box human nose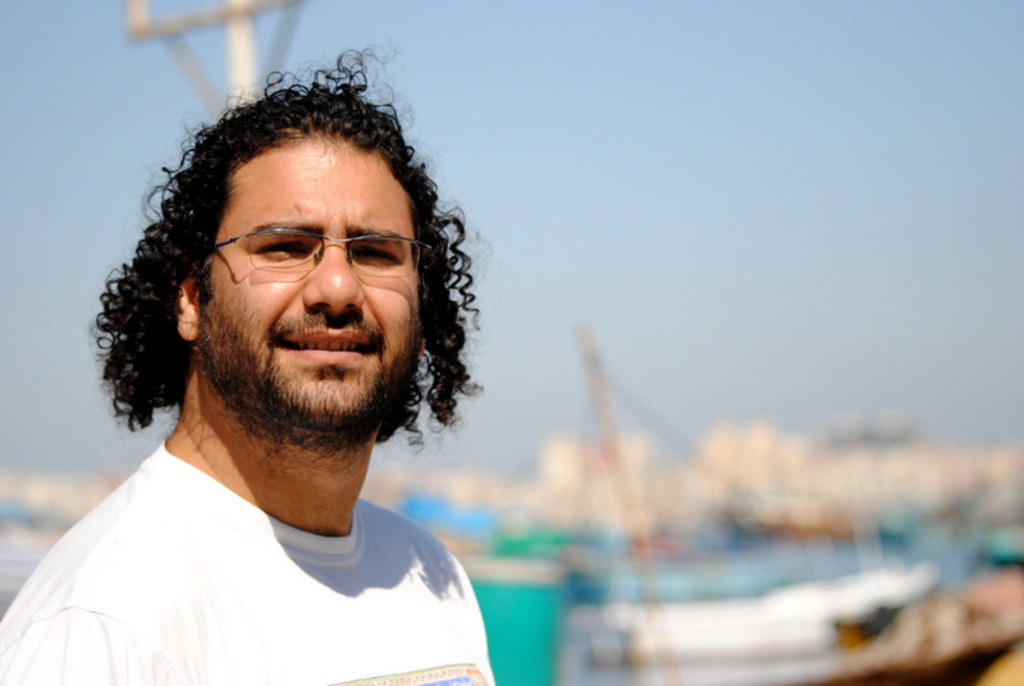
box(303, 238, 365, 312)
